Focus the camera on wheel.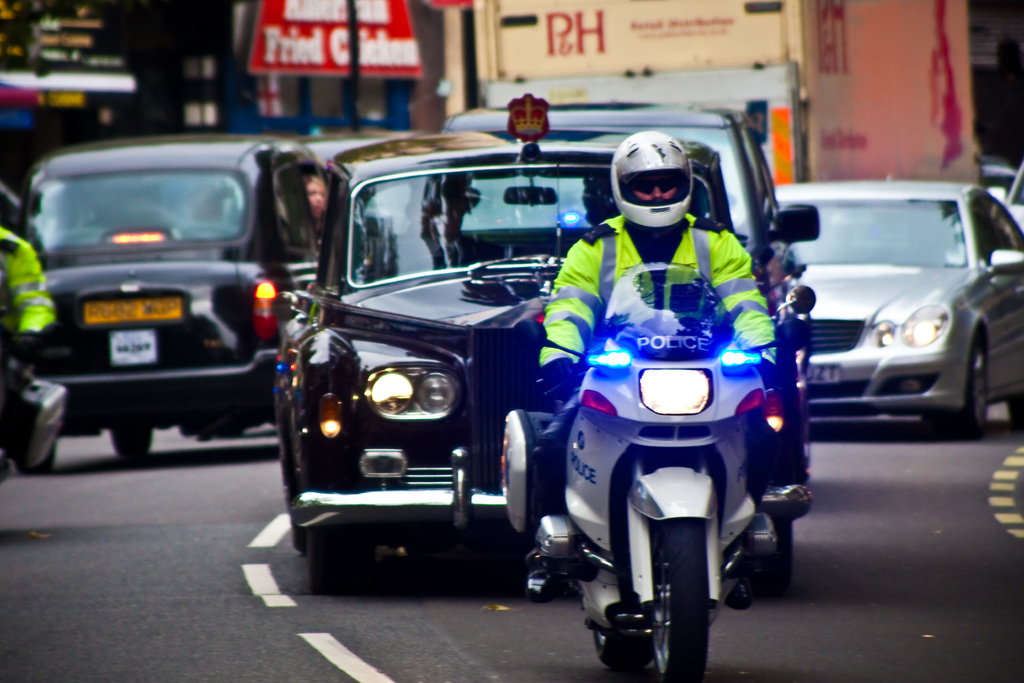
Focus region: box=[104, 424, 152, 458].
